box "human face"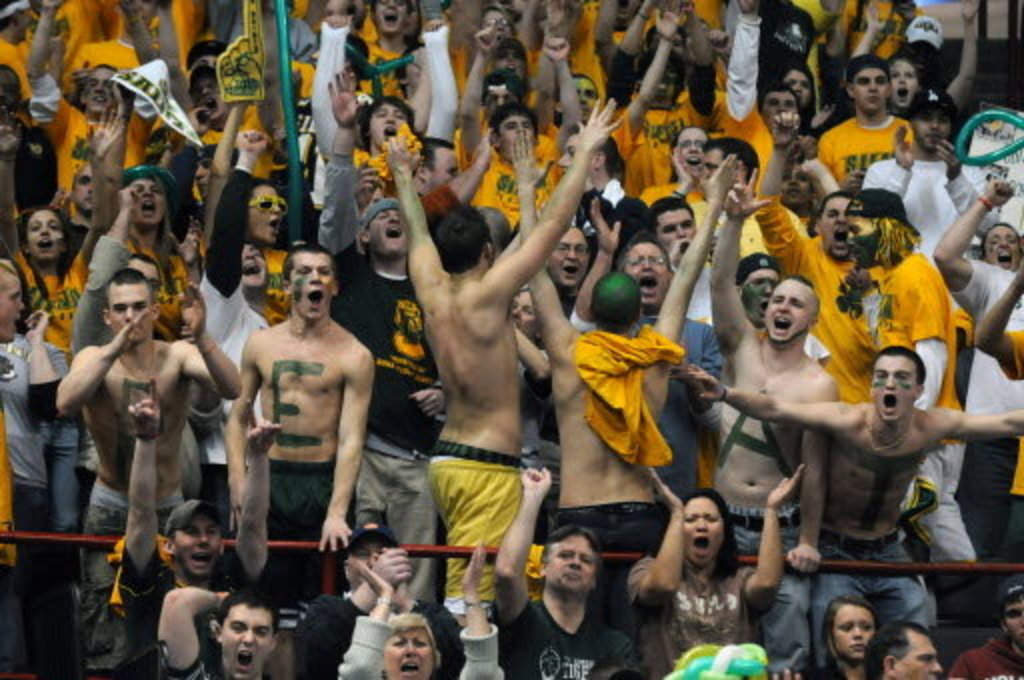
<box>784,74,810,98</box>
